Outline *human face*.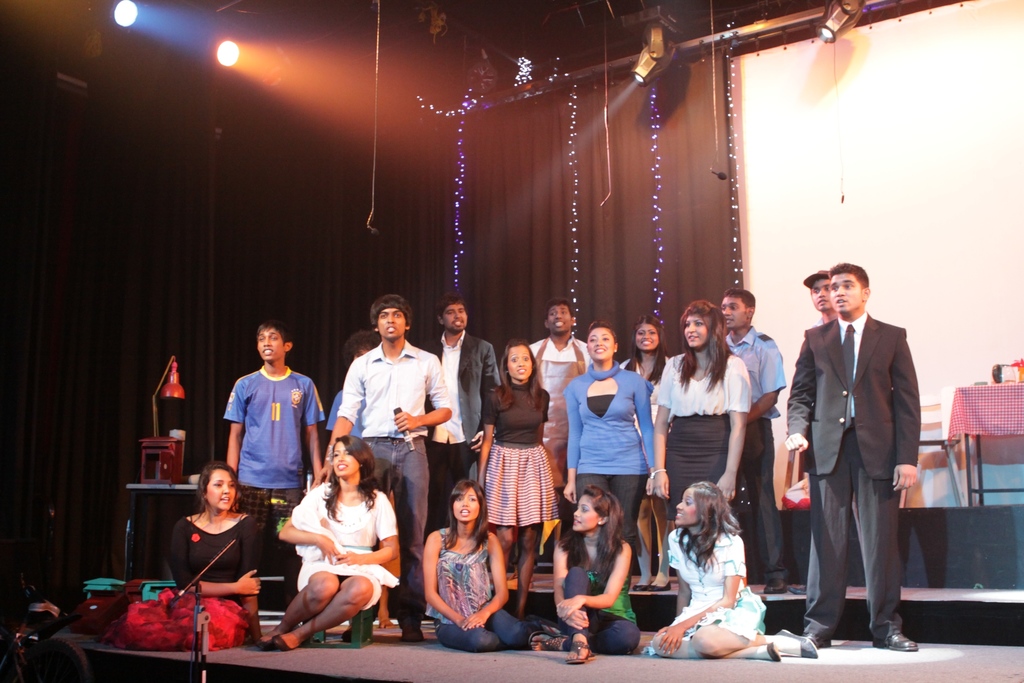
Outline: x1=634 y1=324 x2=658 y2=350.
